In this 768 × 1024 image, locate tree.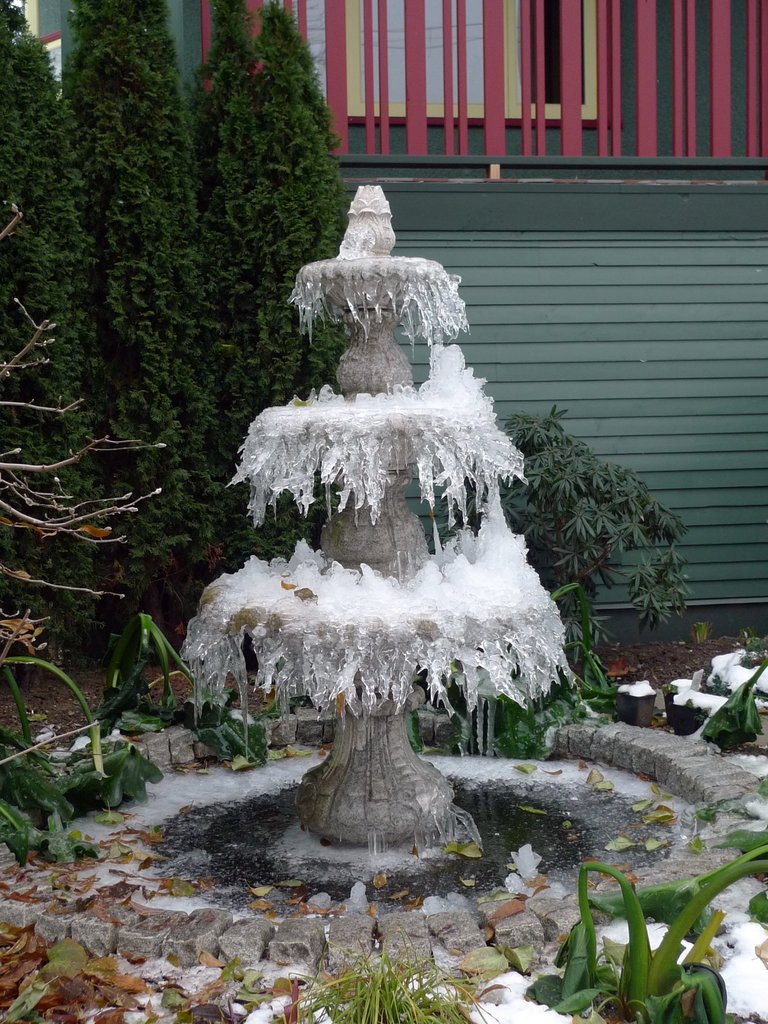
Bounding box: [8, 20, 315, 668].
